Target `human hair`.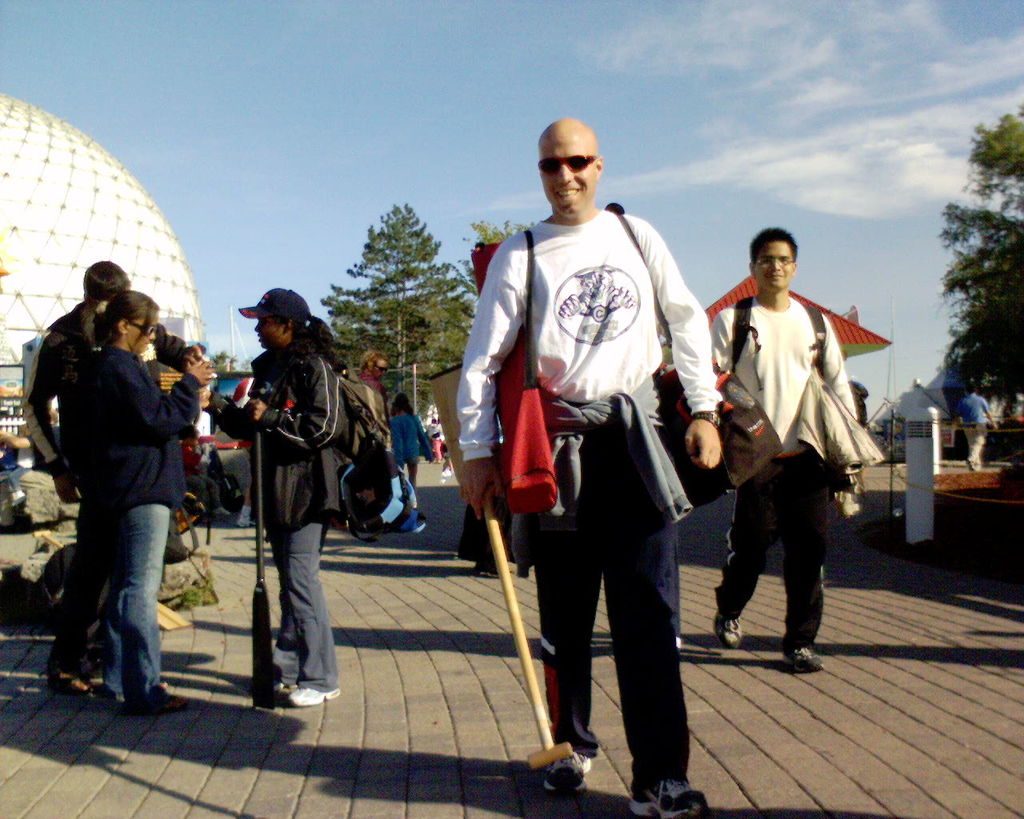
Target region: [left=750, top=223, right=798, bottom=263].
